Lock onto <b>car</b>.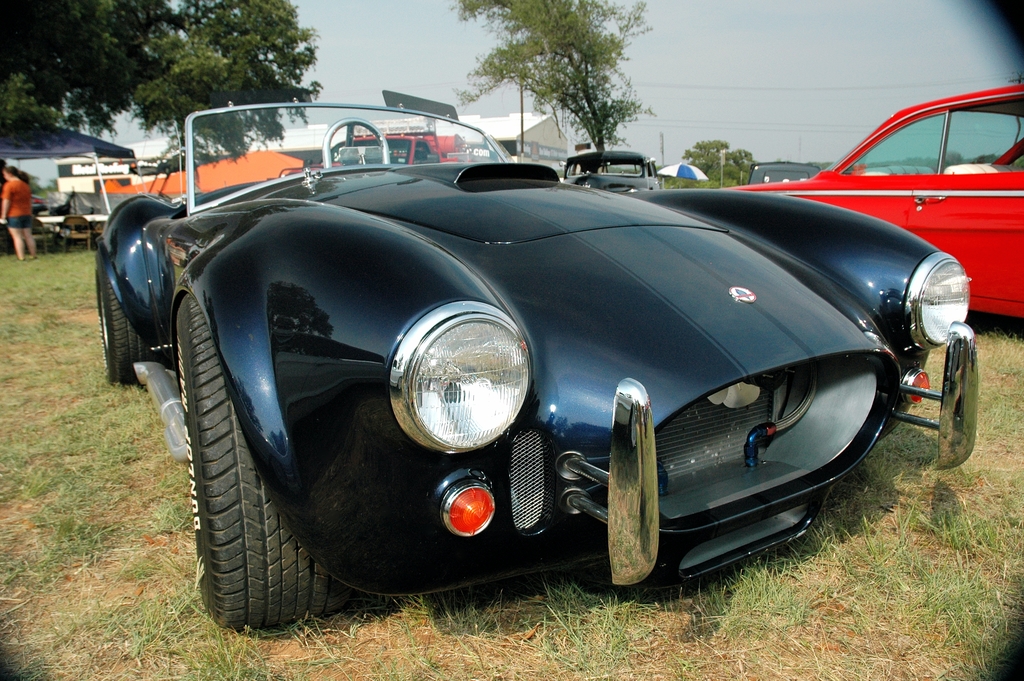
Locked: <bbox>722, 90, 1023, 327</bbox>.
